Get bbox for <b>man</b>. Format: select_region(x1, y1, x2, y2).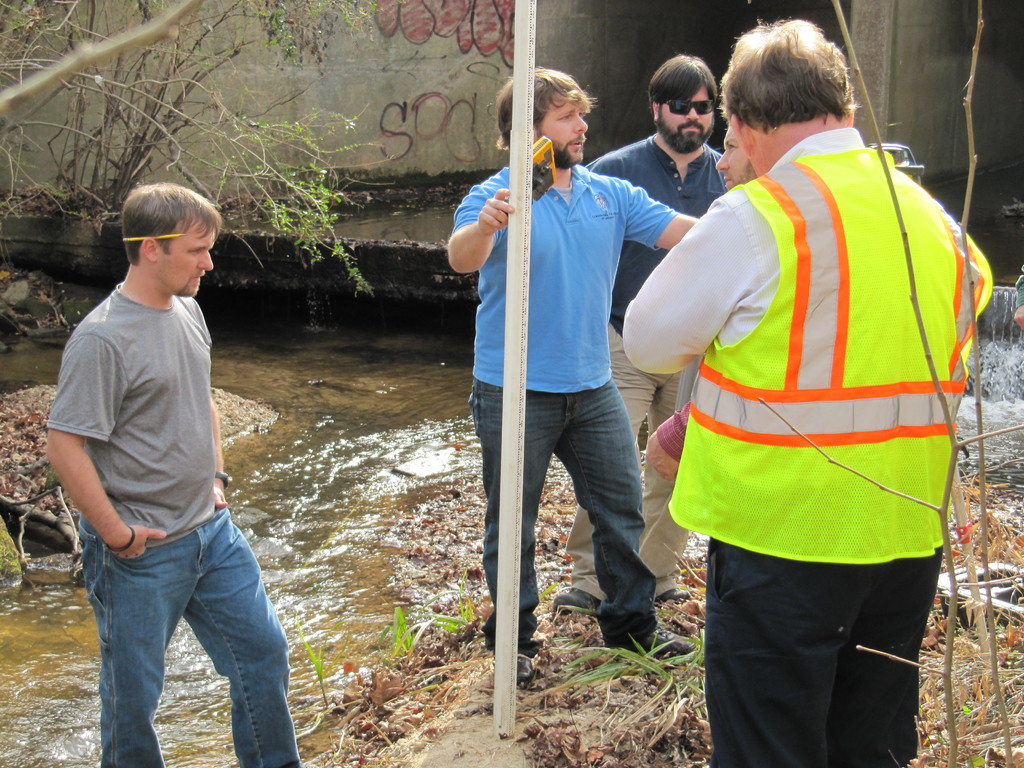
select_region(40, 169, 293, 747).
